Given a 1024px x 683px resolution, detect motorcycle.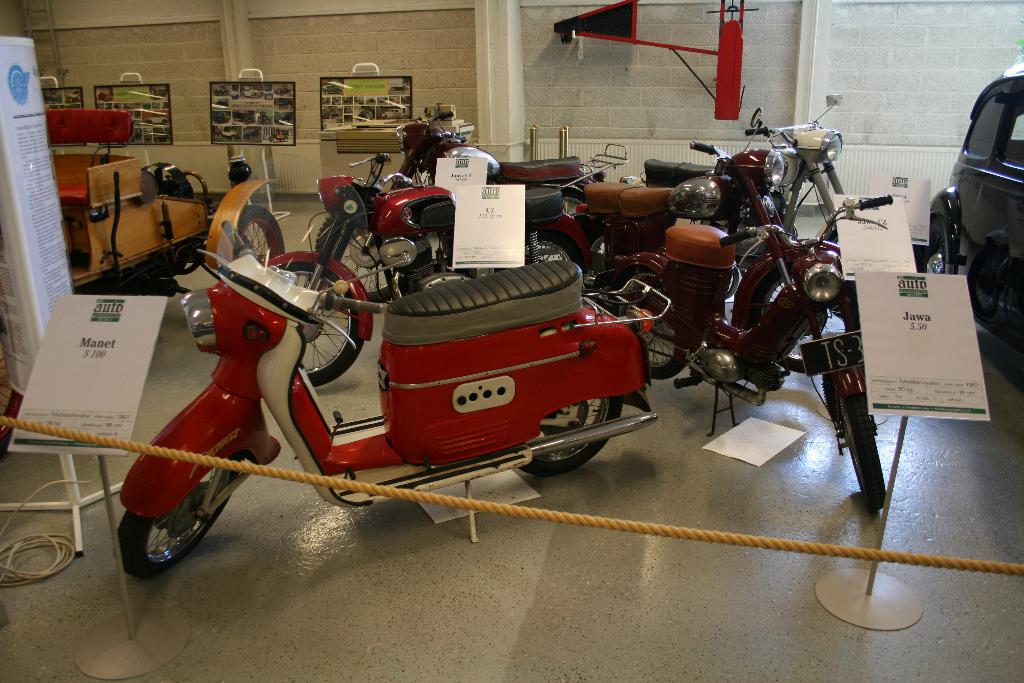
(left=392, top=107, right=601, bottom=215).
